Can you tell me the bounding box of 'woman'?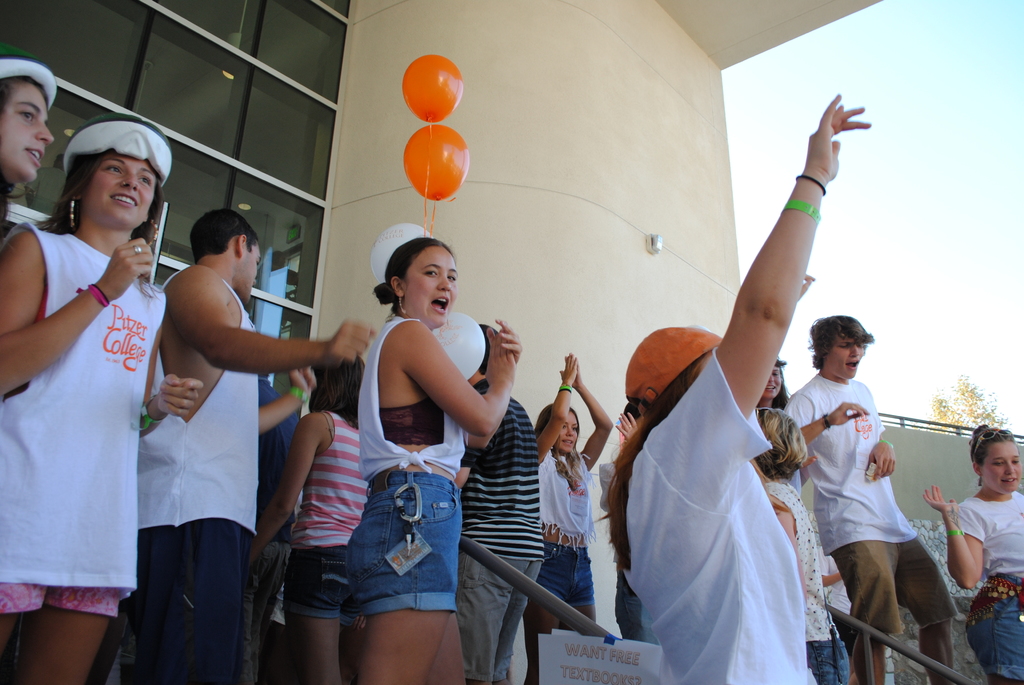
[243, 345, 384, 684].
